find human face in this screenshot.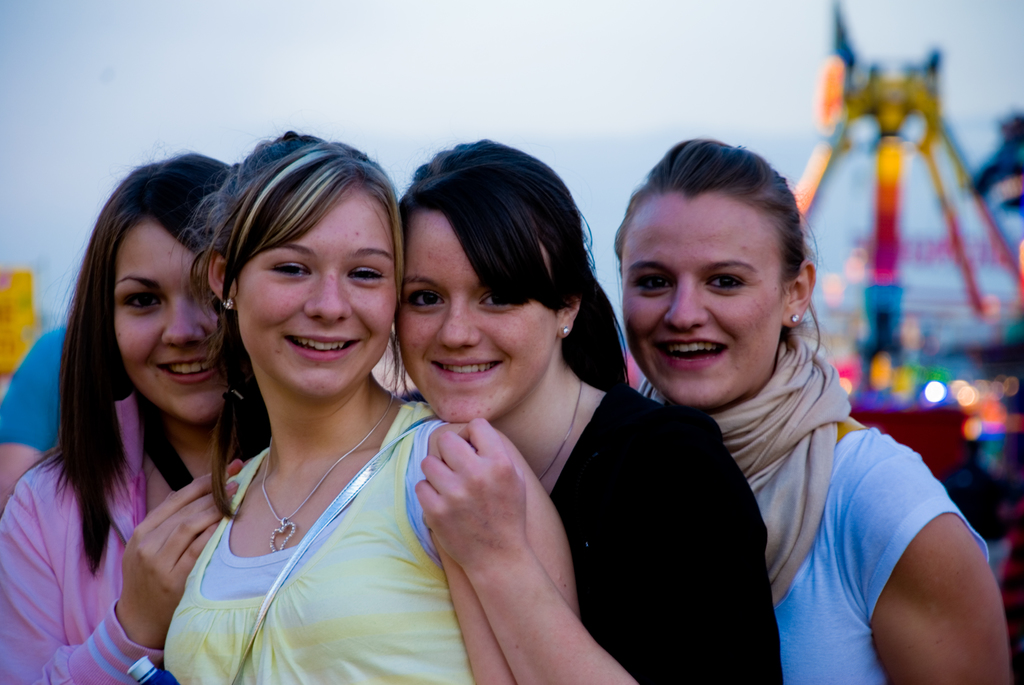
The bounding box for human face is crop(397, 207, 559, 419).
